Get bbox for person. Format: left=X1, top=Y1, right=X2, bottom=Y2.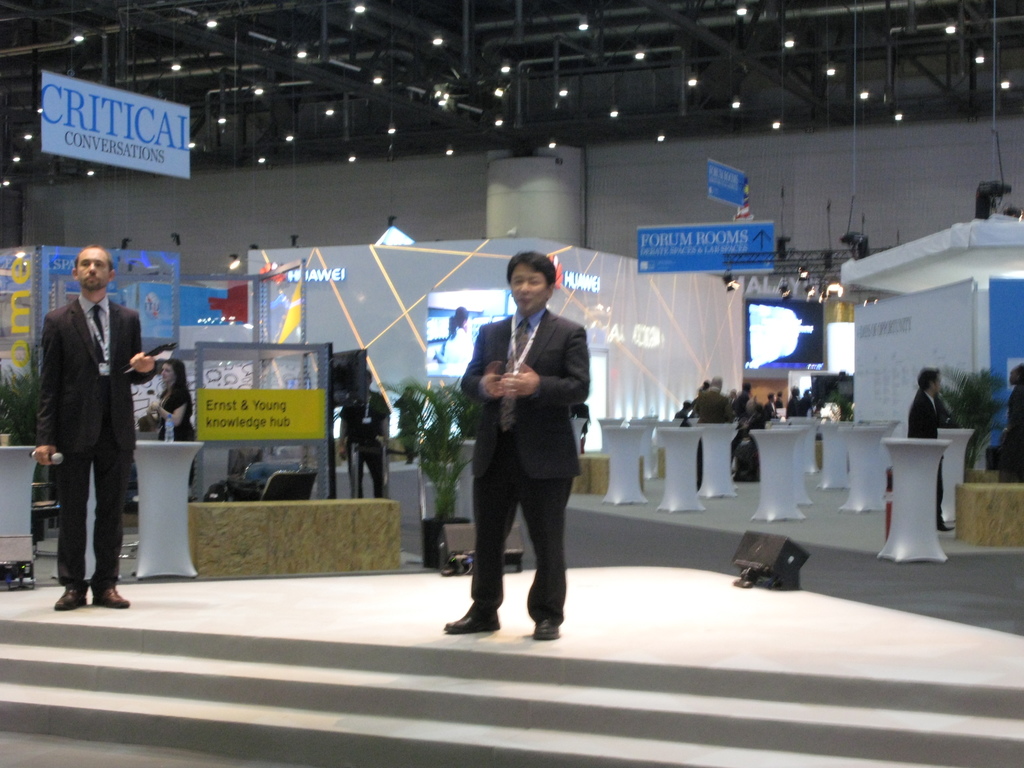
left=459, top=241, right=595, bottom=643.
